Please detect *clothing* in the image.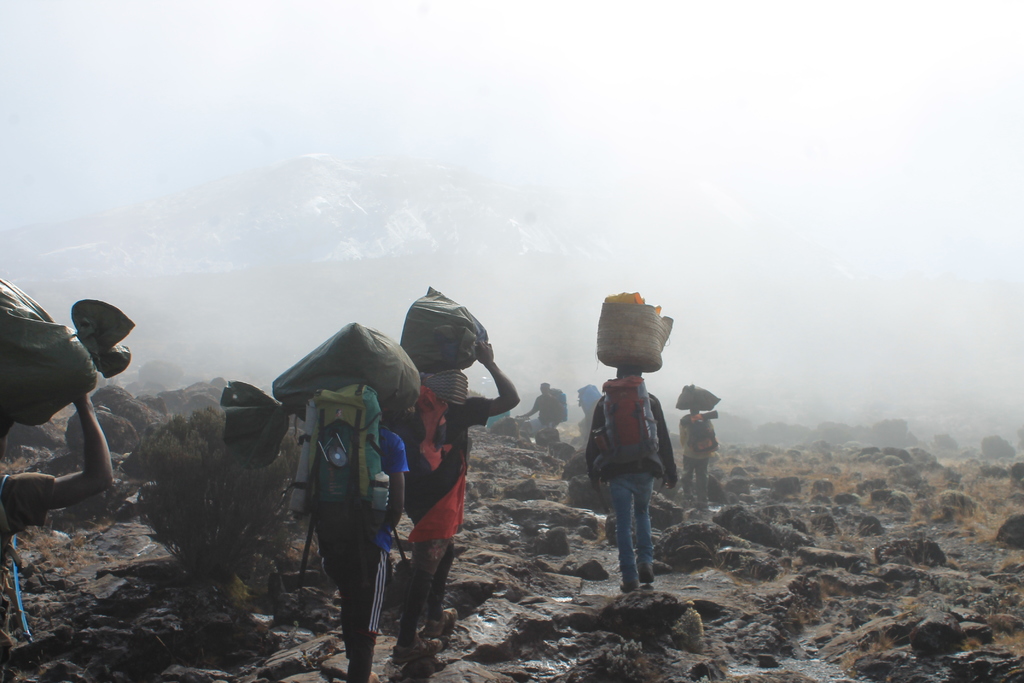
x1=0, y1=468, x2=58, y2=545.
